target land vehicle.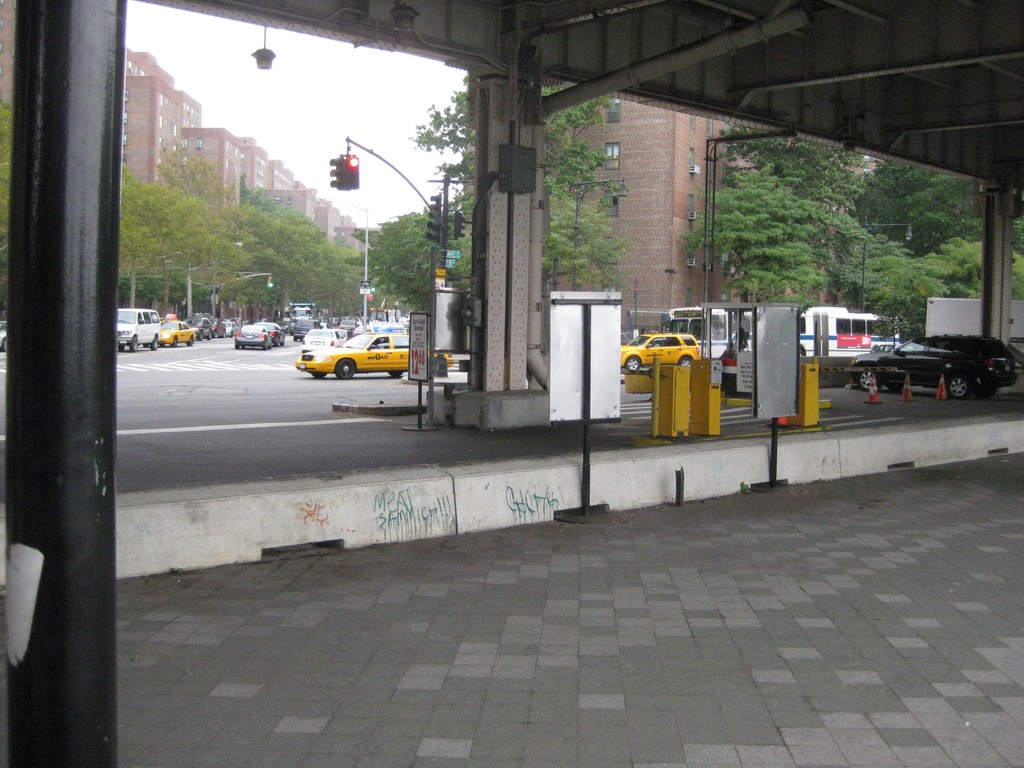
Target region: 292 316 323 343.
